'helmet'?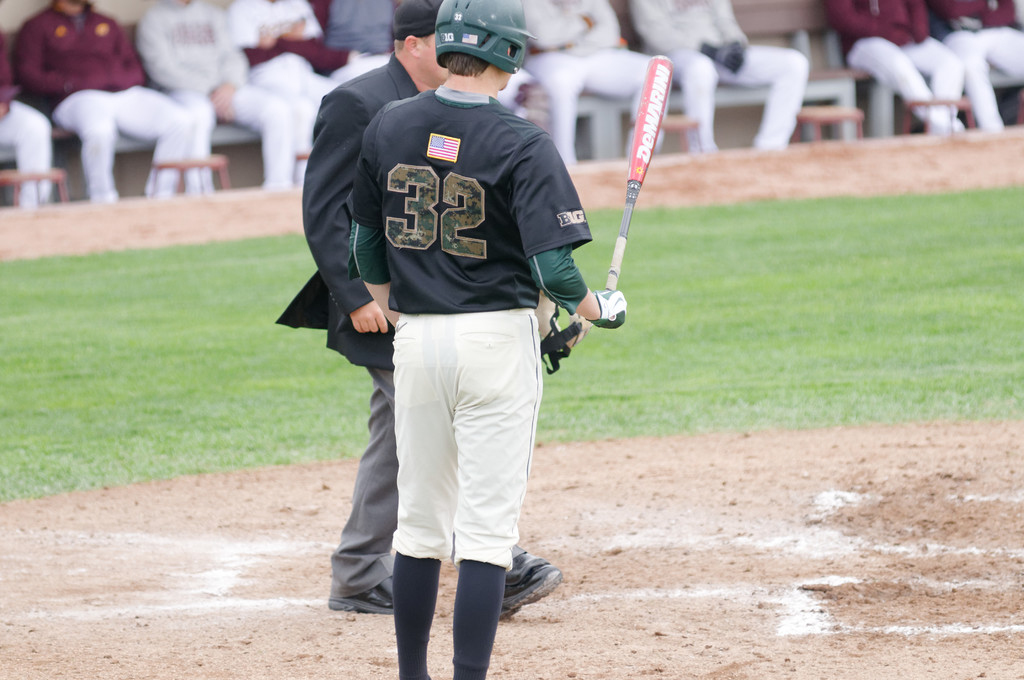
[433,0,537,74]
